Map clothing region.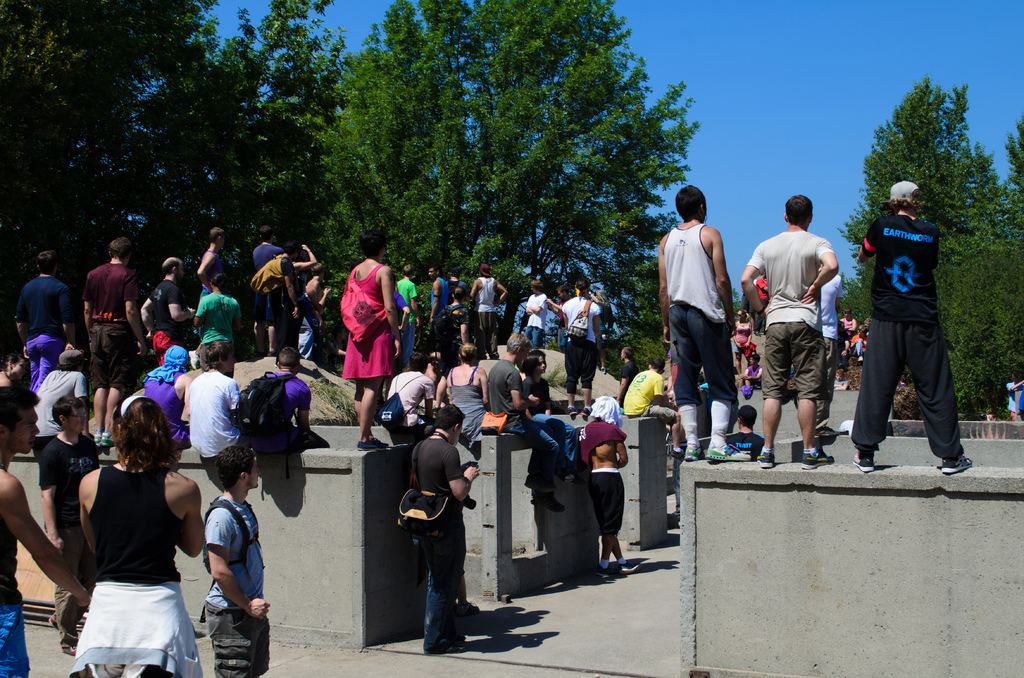
Mapped to BBox(200, 491, 266, 677).
